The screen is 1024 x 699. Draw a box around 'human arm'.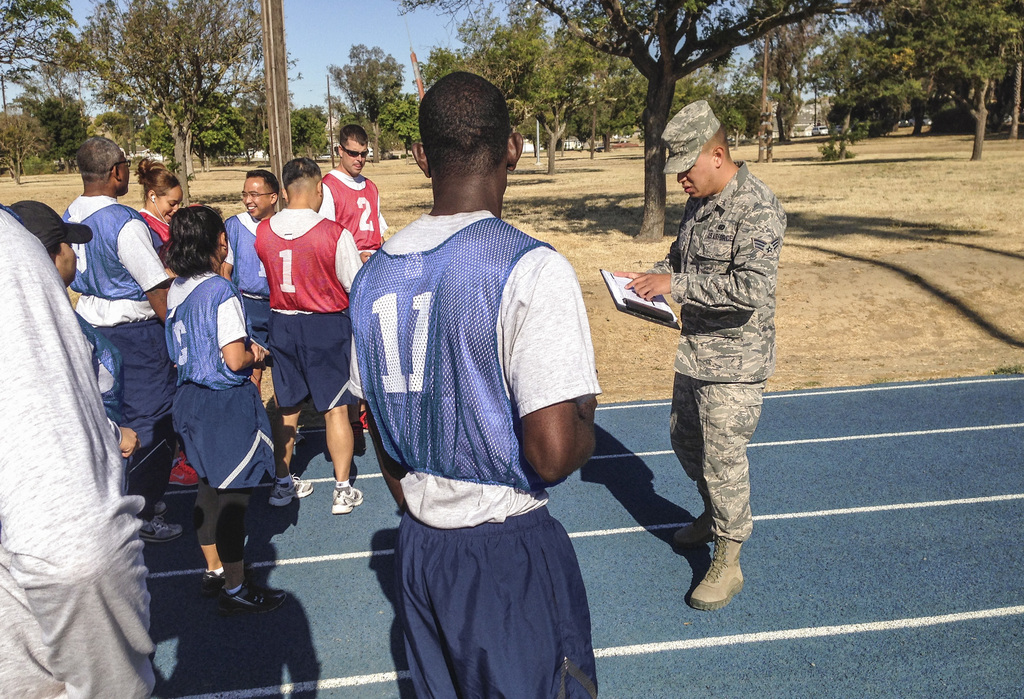
{"x1": 507, "y1": 251, "x2": 609, "y2": 499}.
